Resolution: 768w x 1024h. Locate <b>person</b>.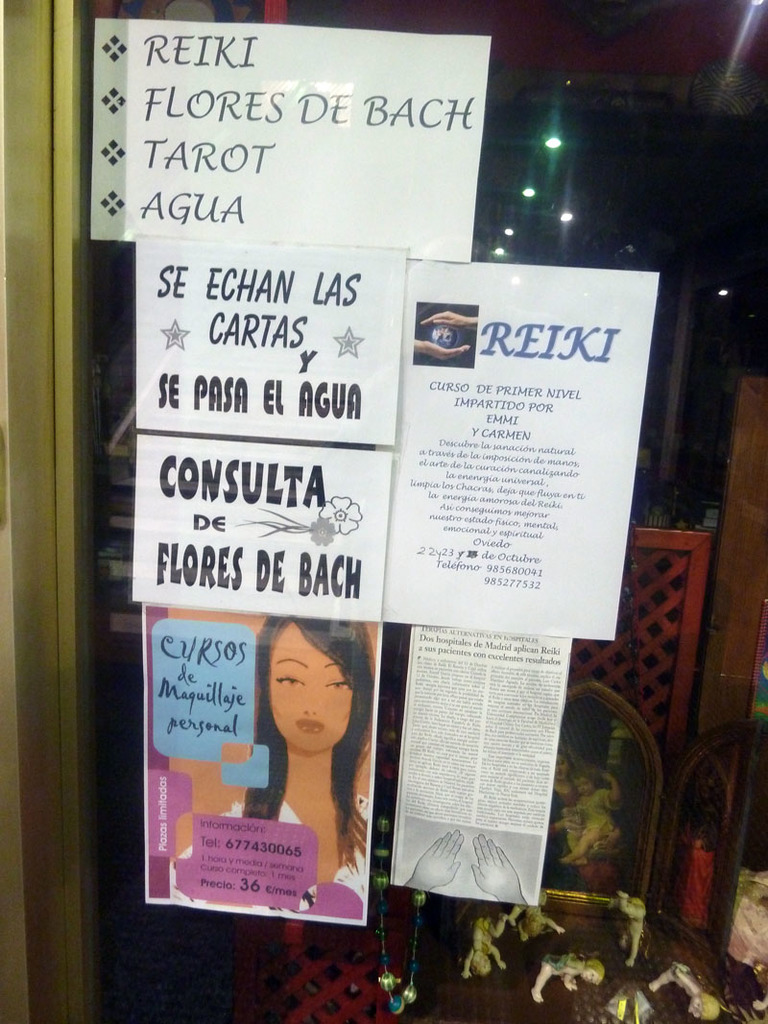
detection(644, 960, 721, 1022).
